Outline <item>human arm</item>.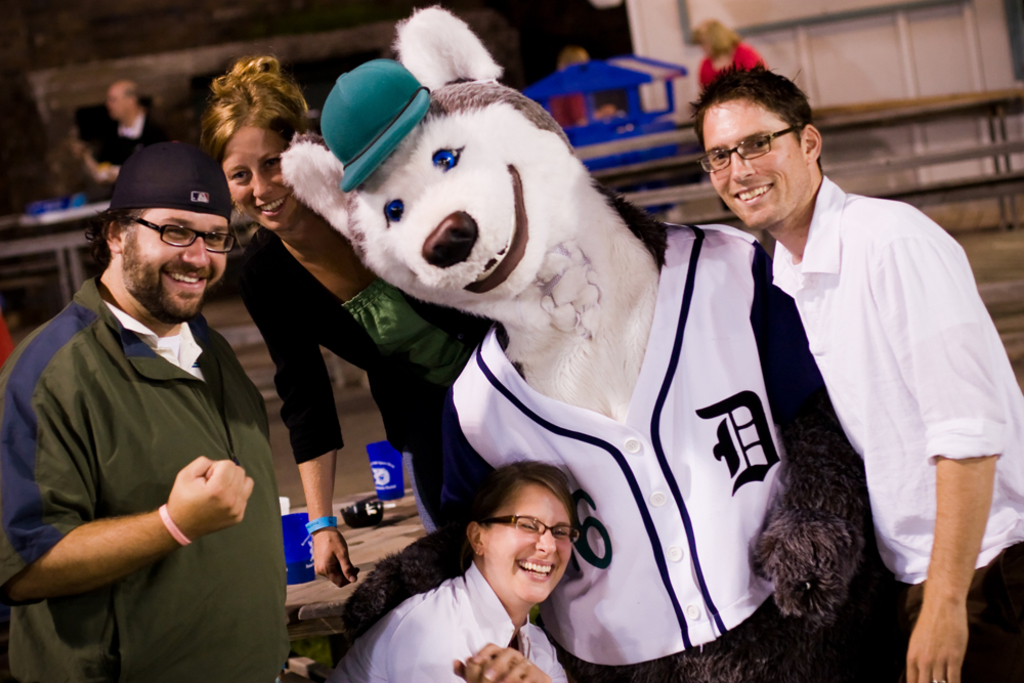
Outline: [left=389, top=615, right=464, bottom=682].
